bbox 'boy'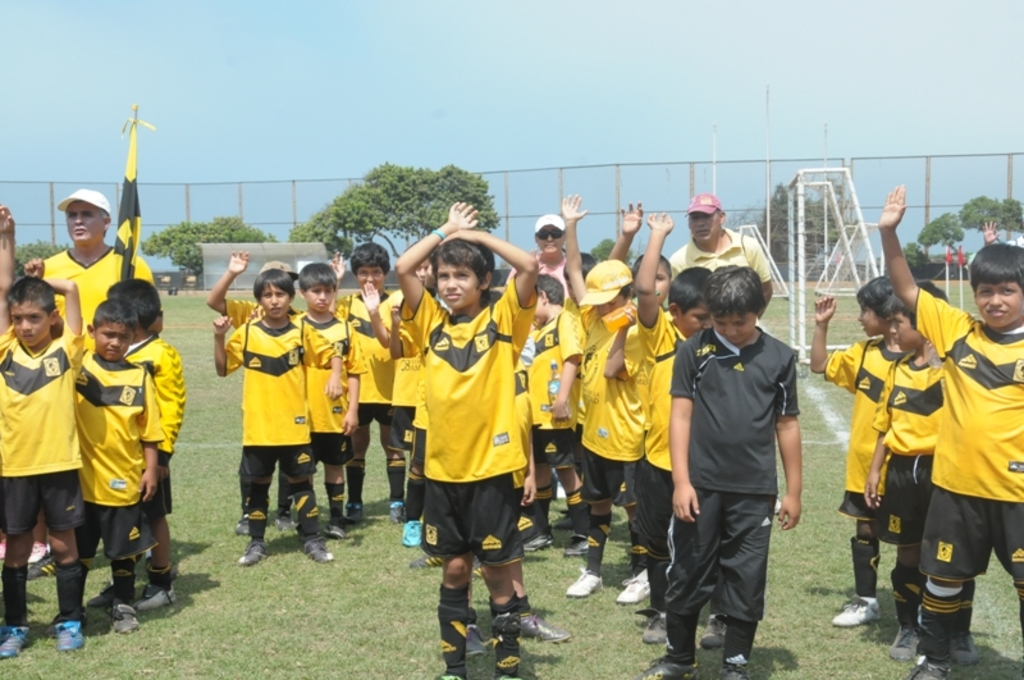
809/275/933/631
